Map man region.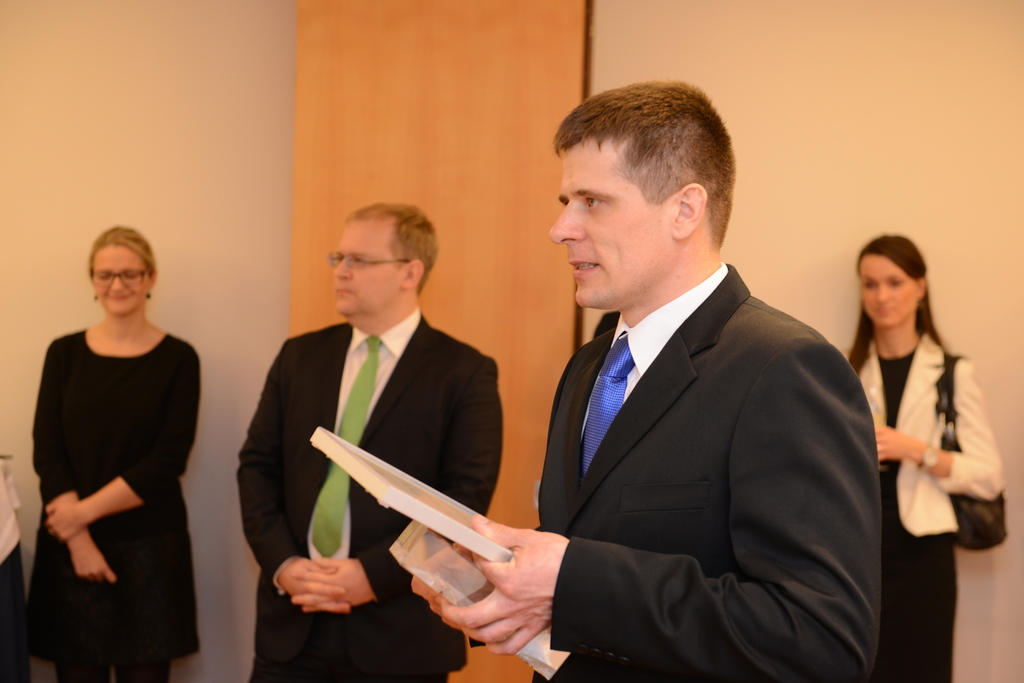
Mapped to x1=453, y1=84, x2=886, y2=676.
